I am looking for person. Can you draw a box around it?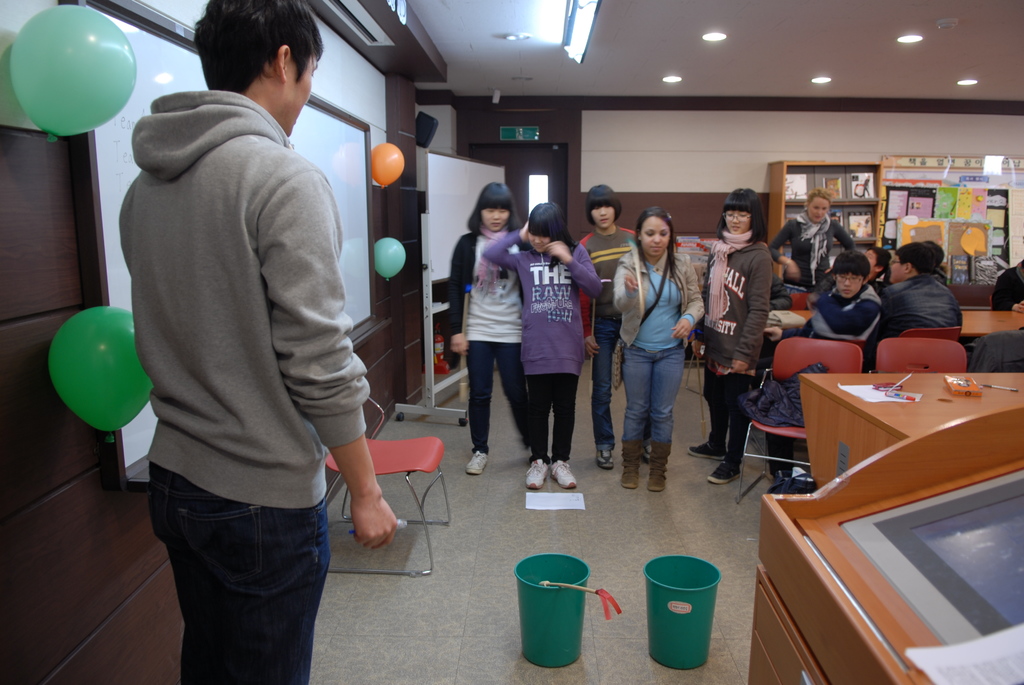
Sure, the bounding box is [774, 191, 854, 287].
